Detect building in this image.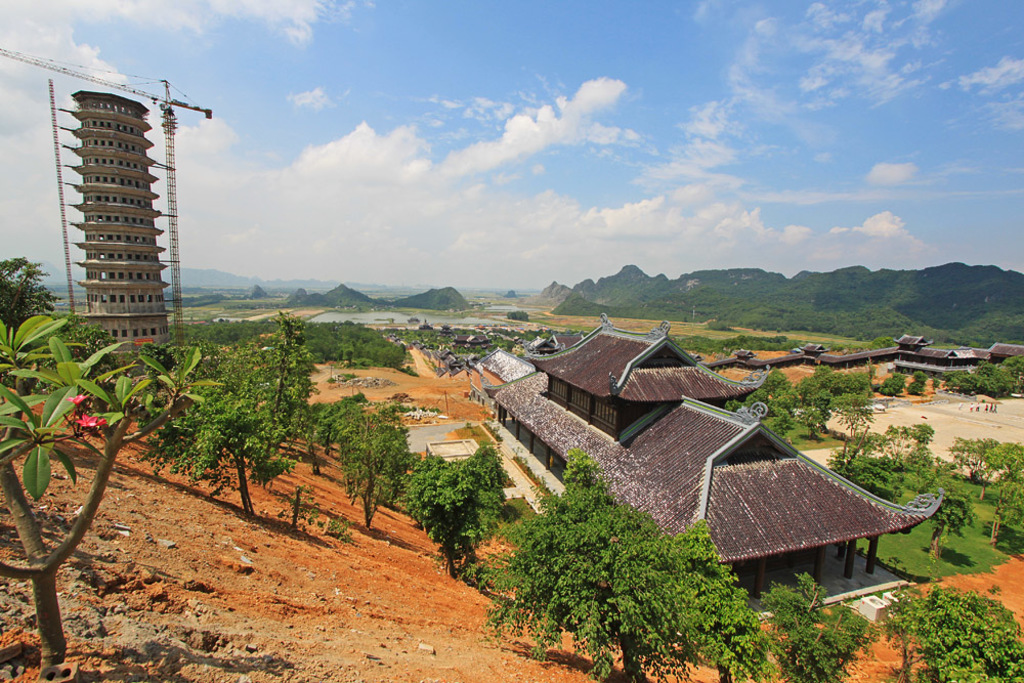
Detection: [left=66, top=90, right=173, bottom=343].
